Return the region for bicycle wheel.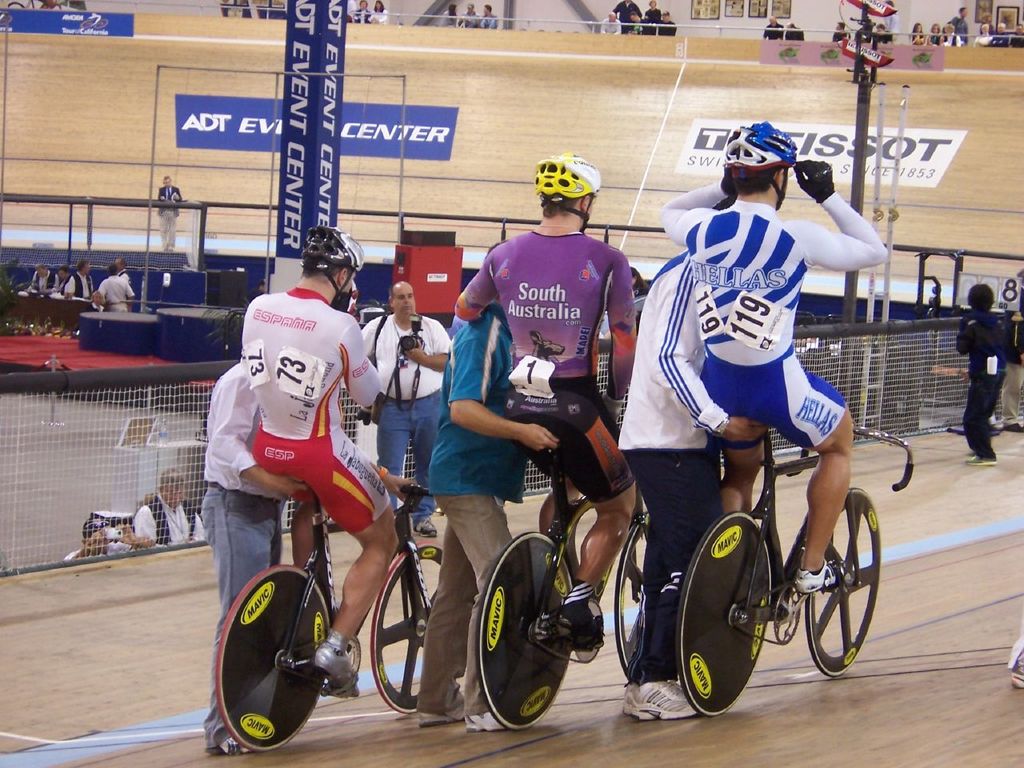
810 482 880 678.
